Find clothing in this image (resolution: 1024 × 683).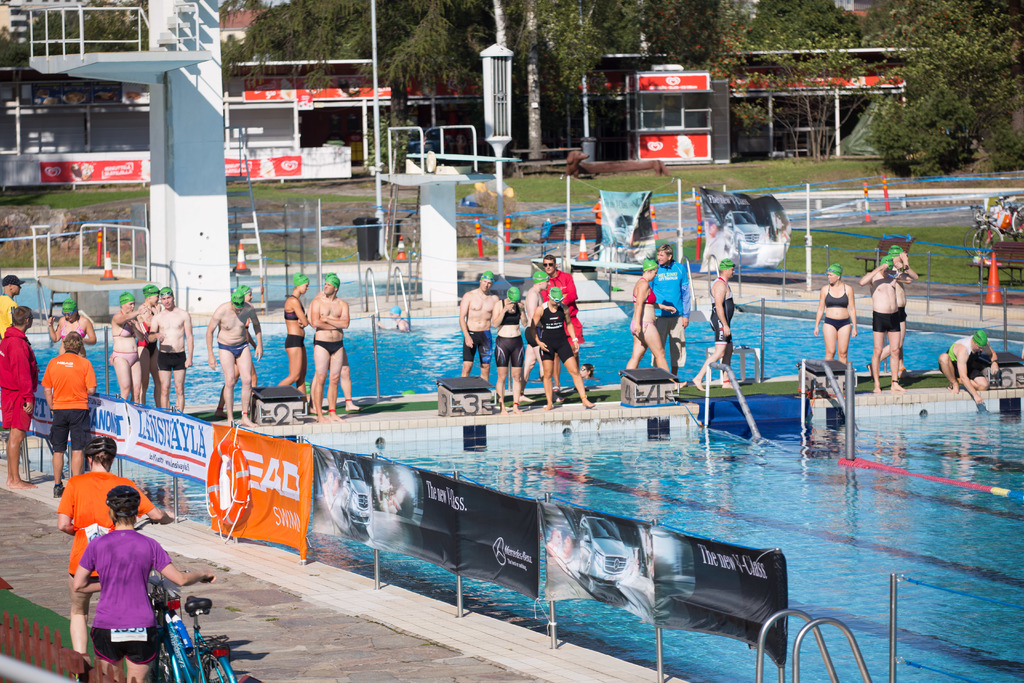
[x1=140, y1=317, x2=157, y2=357].
